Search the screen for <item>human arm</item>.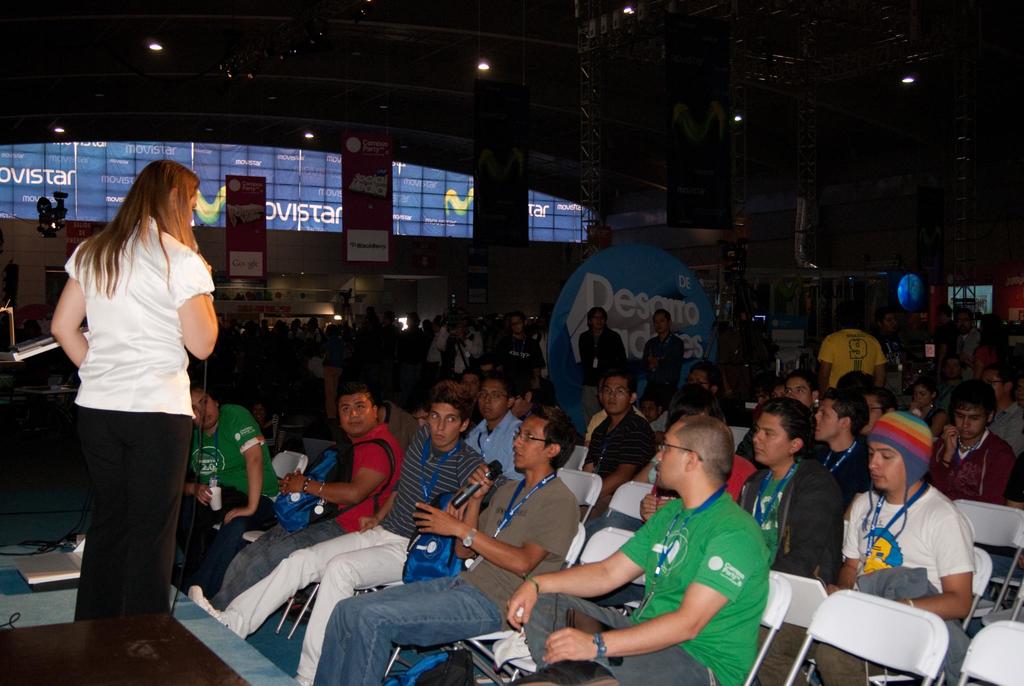
Found at locate(770, 467, 838, 579).
